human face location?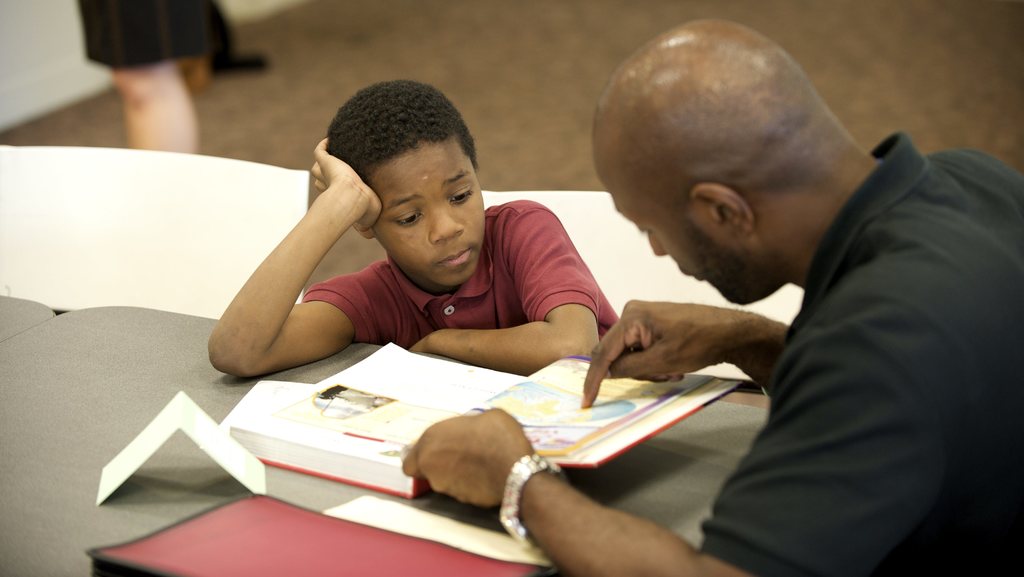
<bbox>369, 137, 484, 291</bbox>
